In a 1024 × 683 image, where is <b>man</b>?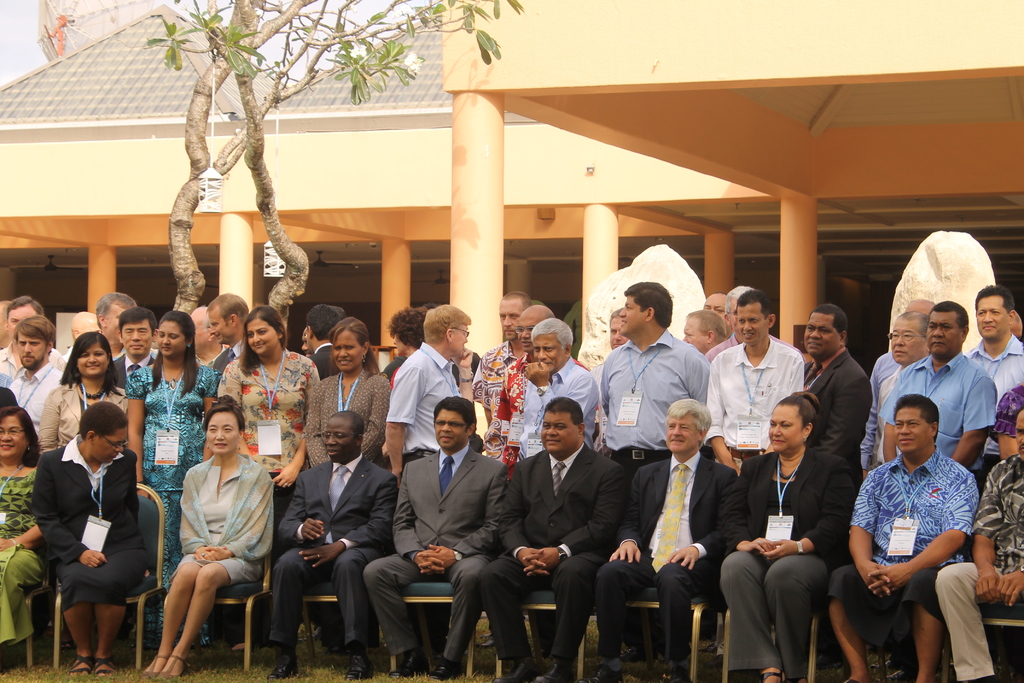
x1=8, y1=320, x2=68, y2=431.
